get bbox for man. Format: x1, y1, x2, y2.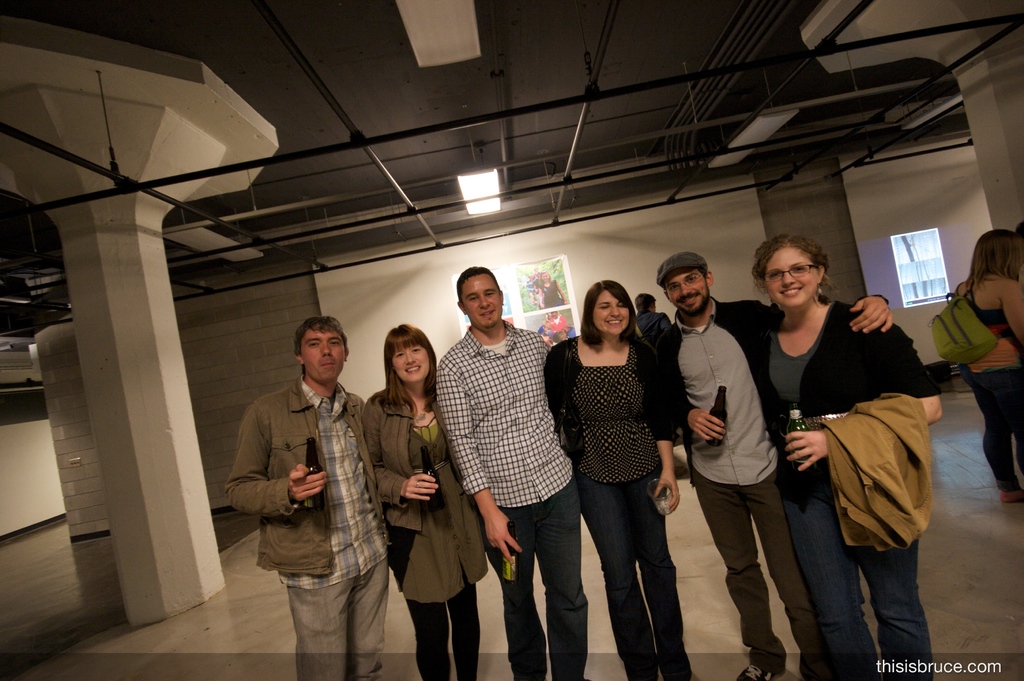
433, 264, 596, 680.
